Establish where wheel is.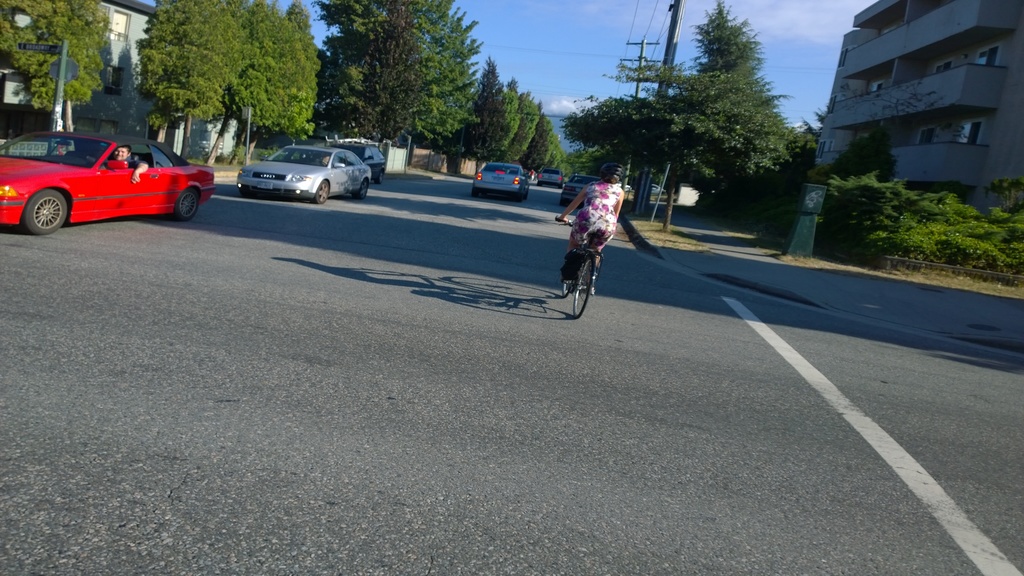
Established at <bbox>561, 281, 573, 295</bbox>.
